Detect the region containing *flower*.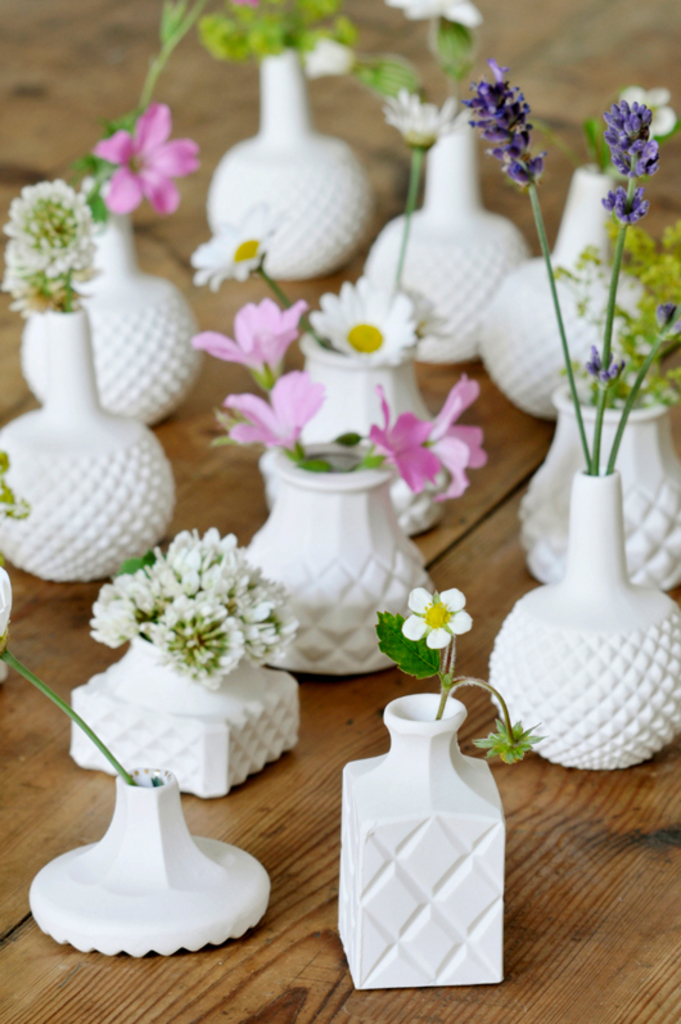
93/99/204/217.
